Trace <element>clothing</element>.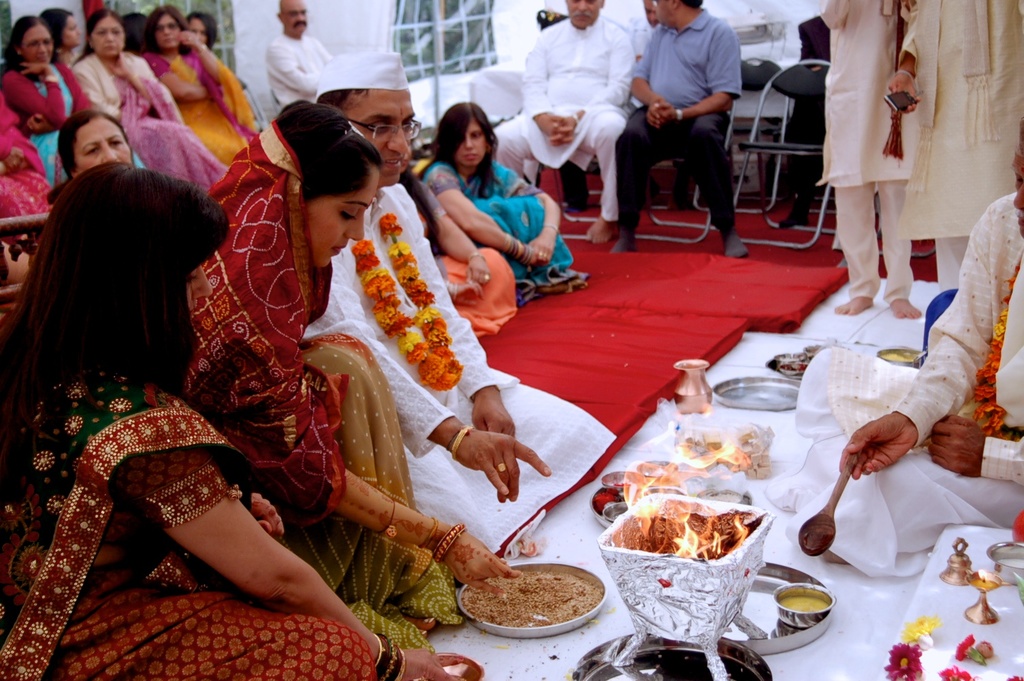
Traced to locate(906, 0, 1023, 242).
